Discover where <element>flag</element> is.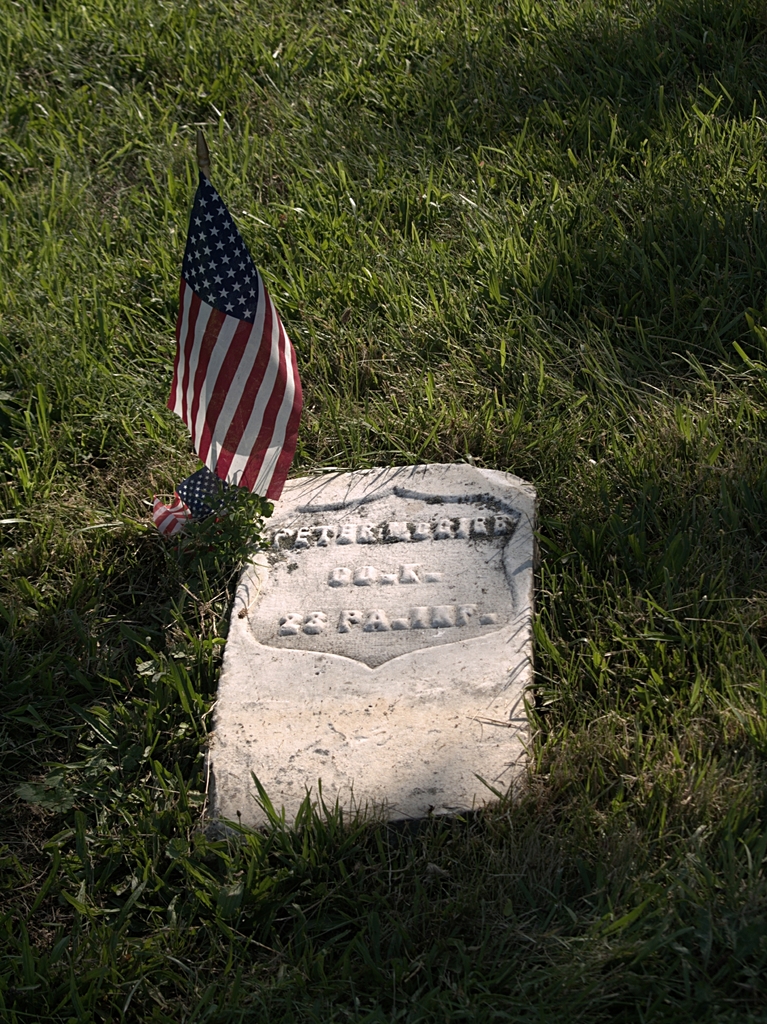
Discovered at Rect(161, 170, 296, 506).
